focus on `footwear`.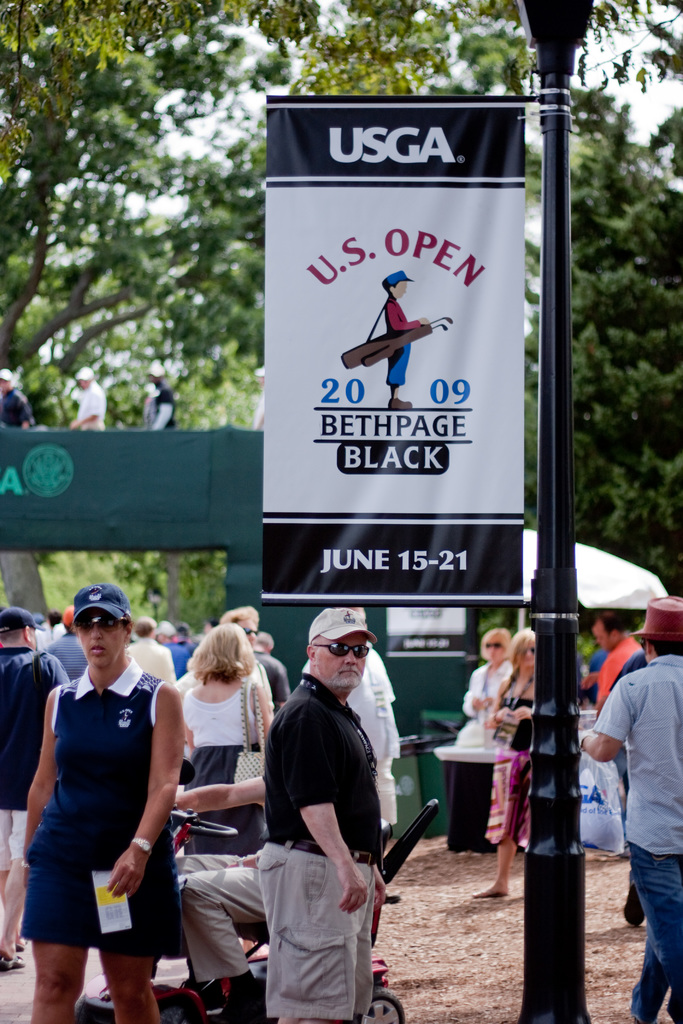
Focused at bbox=[388, 396, 413, 408].
